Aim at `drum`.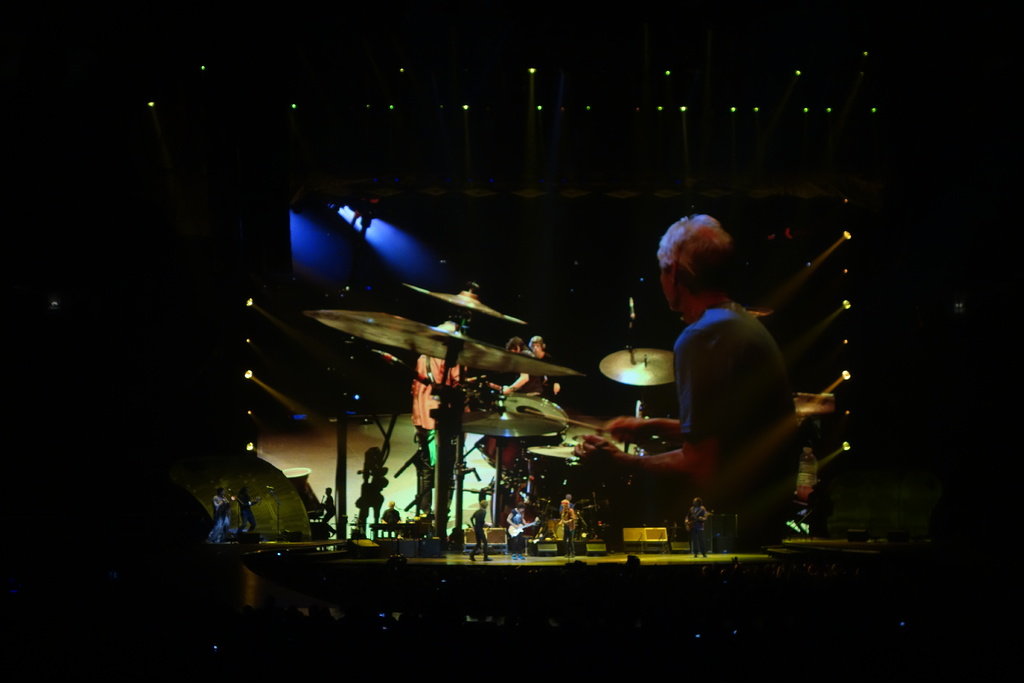
Aimed at x1=484, y1=393, x2=572, y2=476.
